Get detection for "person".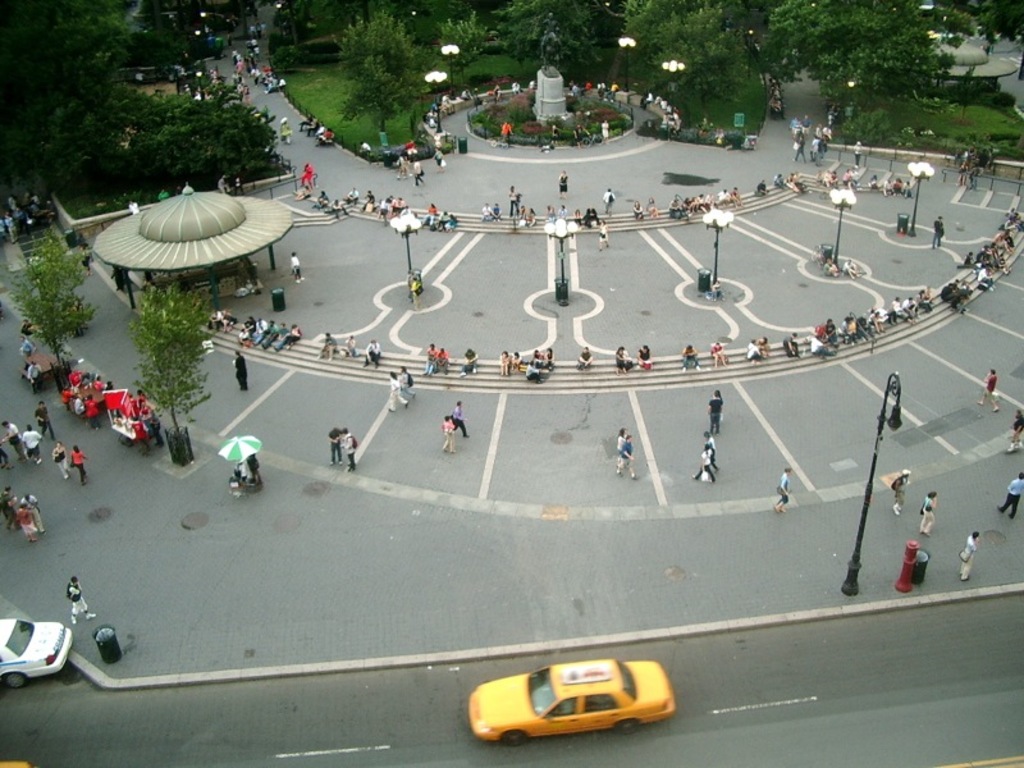
Detection: [x1=387, y1=370, x2=411, y2=413].
